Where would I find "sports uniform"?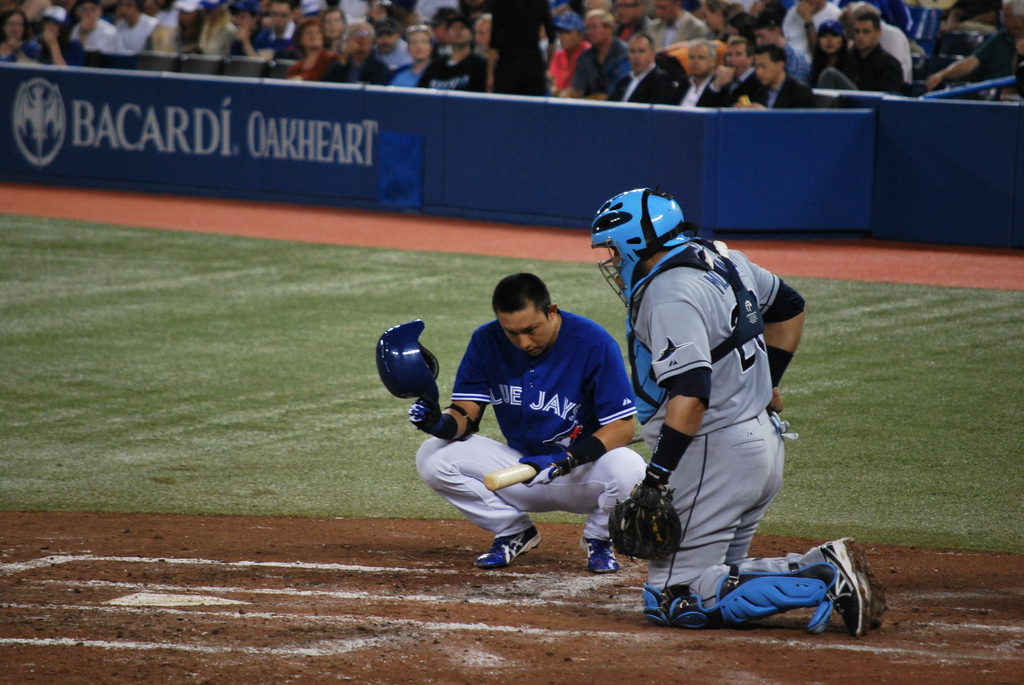
At box=[378, 310, 639, 573].
